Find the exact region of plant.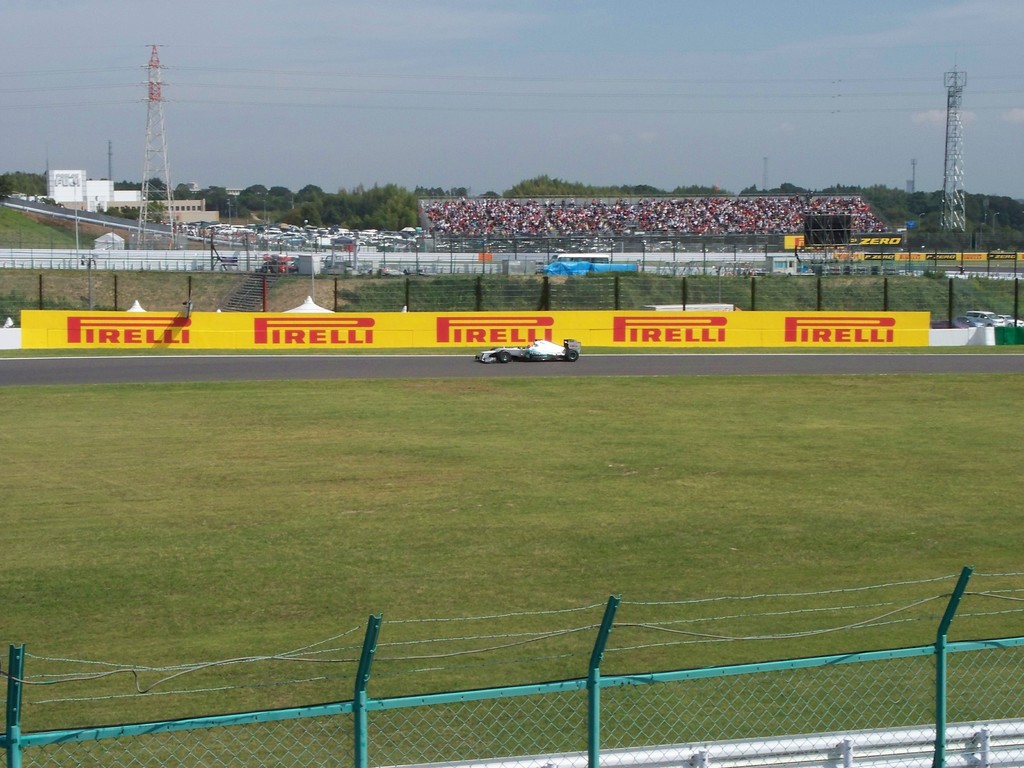
Exact region: 282, 207, 318, 236.
